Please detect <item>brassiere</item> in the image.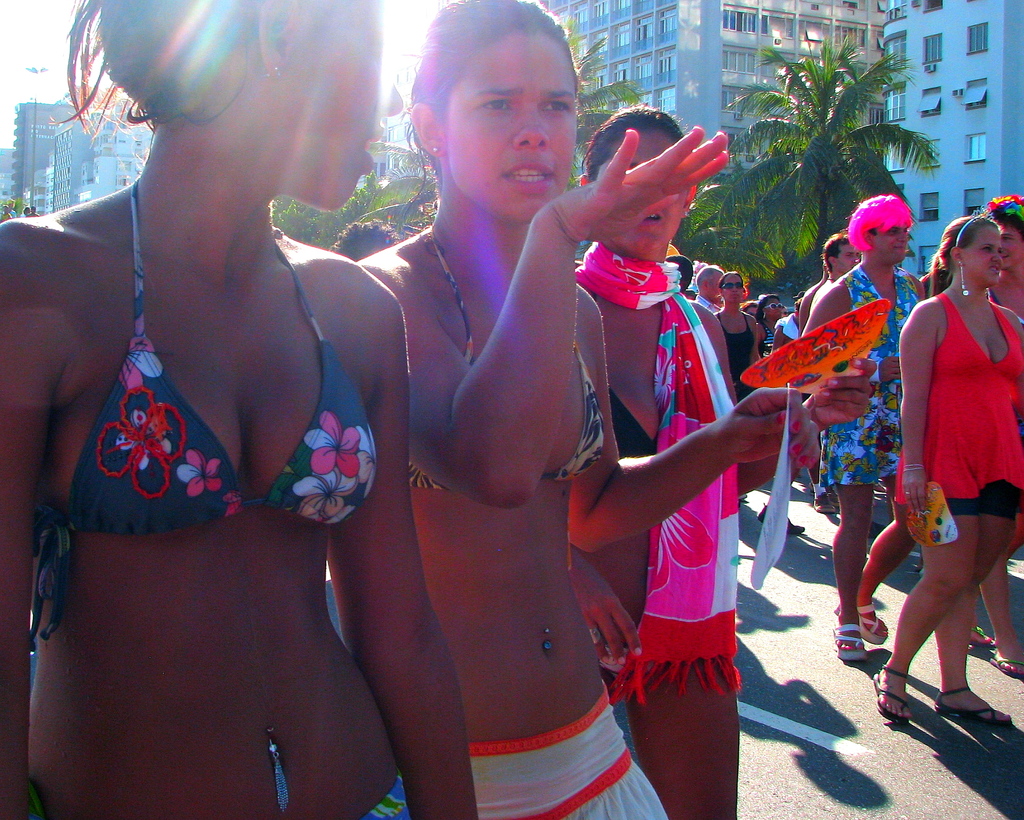
412 228 603 486.
